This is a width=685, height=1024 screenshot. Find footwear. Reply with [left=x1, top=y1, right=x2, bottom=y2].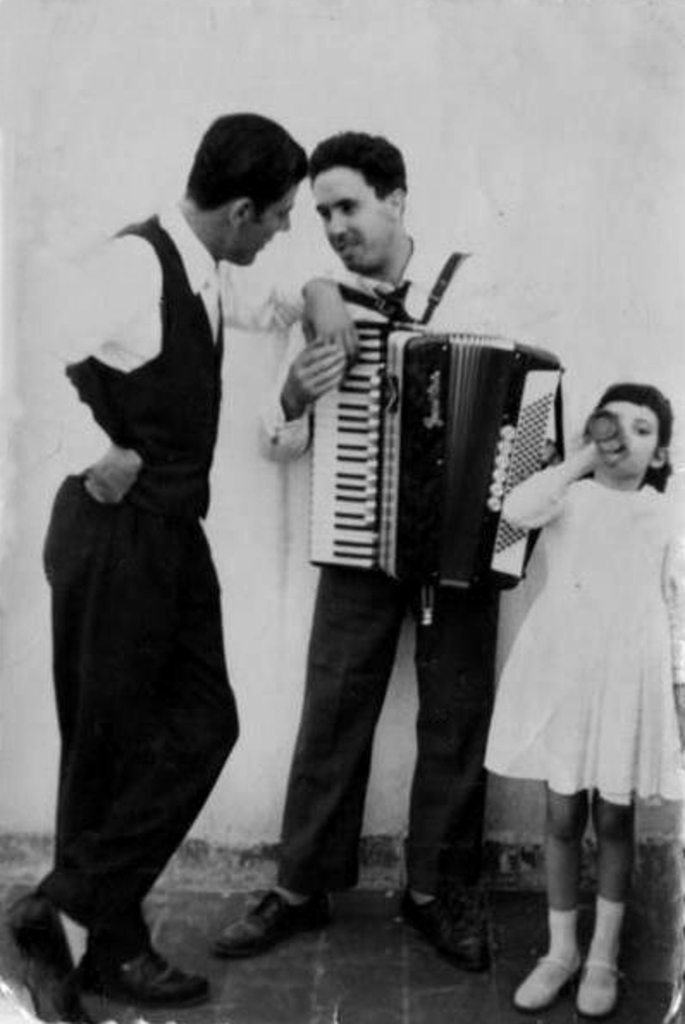
[left=210, top=883, right=337, bottom=959].
